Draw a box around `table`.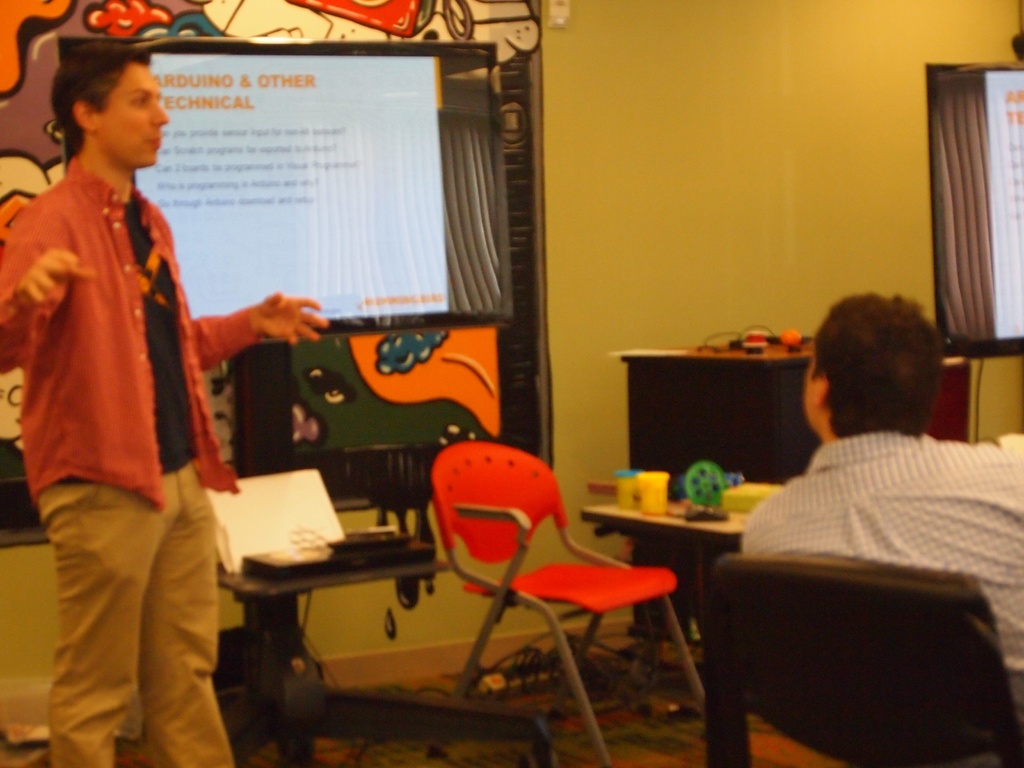
select_region(586, 486, 765, 698).
